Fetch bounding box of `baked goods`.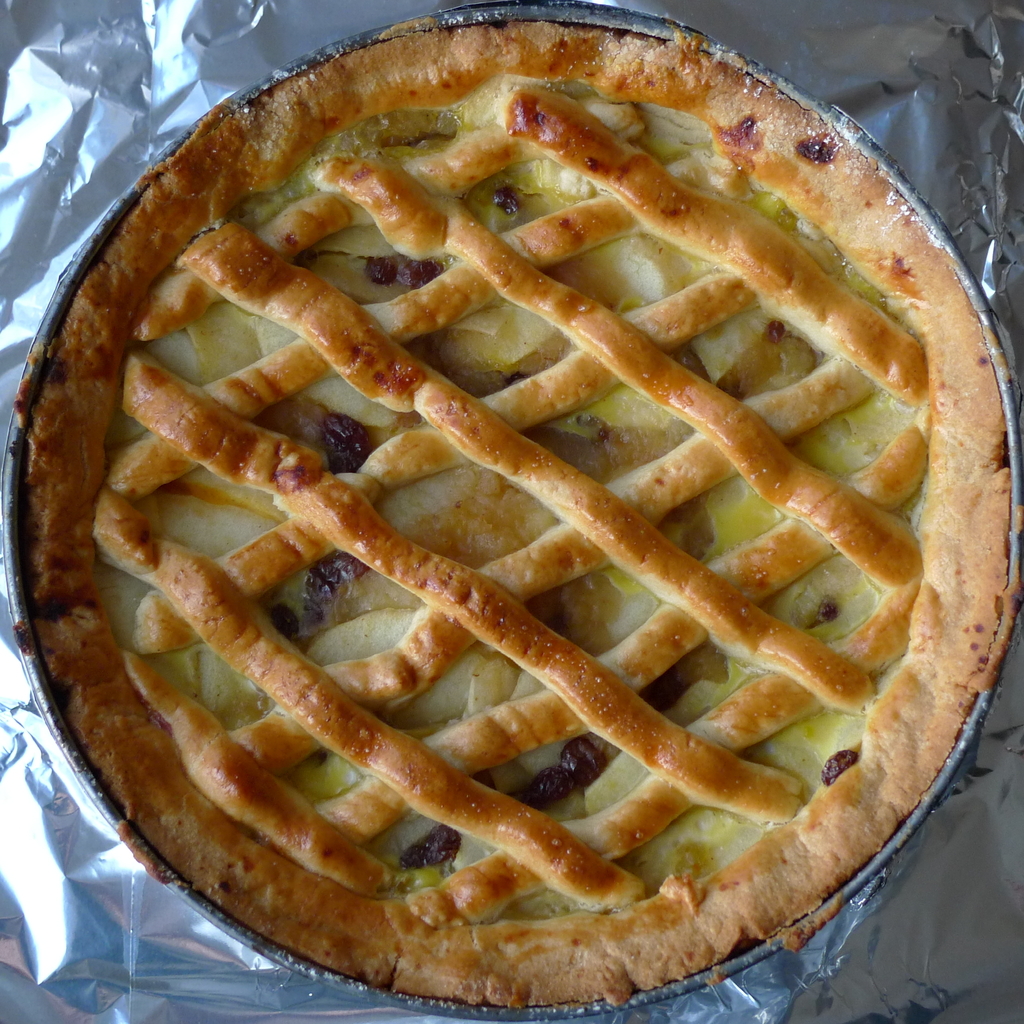
Bbox: <bbox>32, 16, 1015, 1010</bbox>.
